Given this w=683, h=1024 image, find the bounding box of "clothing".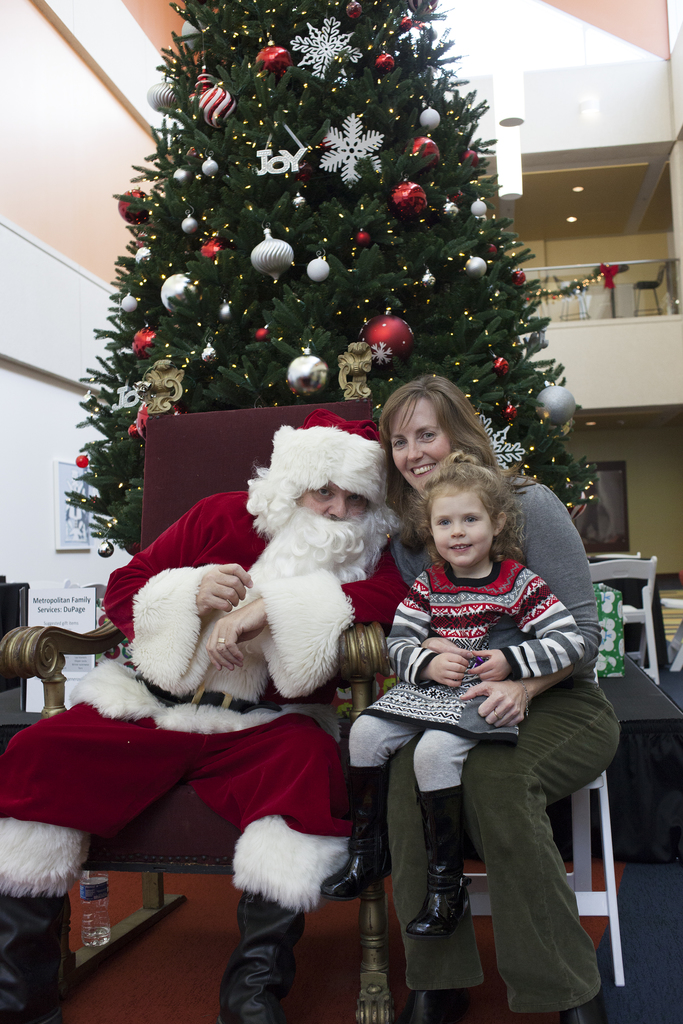
[left=342, top=556, right=580, bottom=888].
